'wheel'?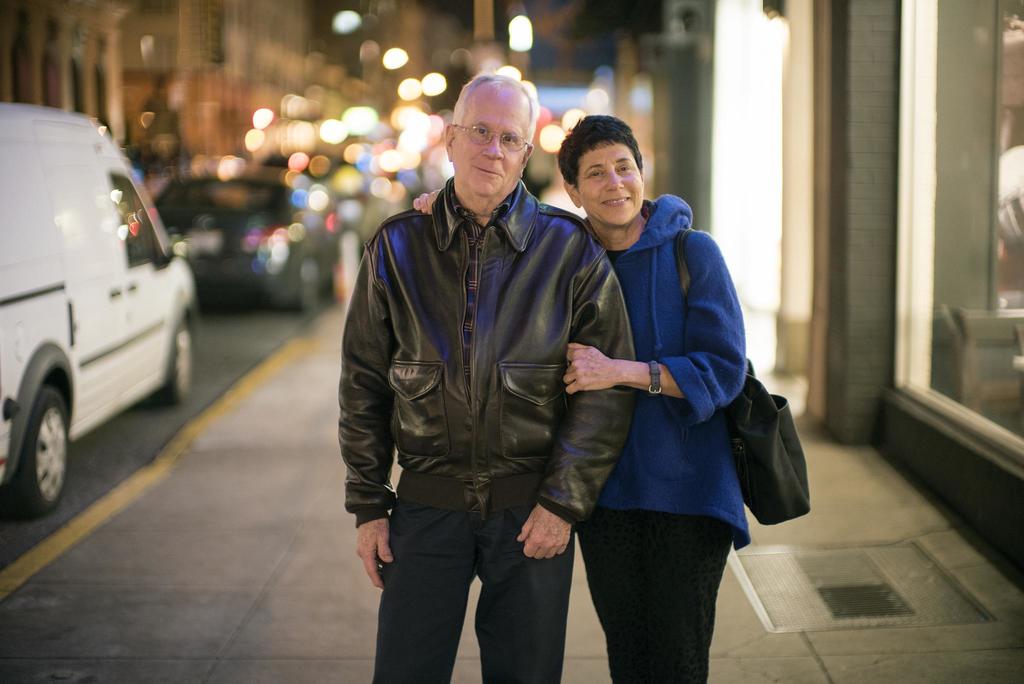
[298, 261, 319, 314]
